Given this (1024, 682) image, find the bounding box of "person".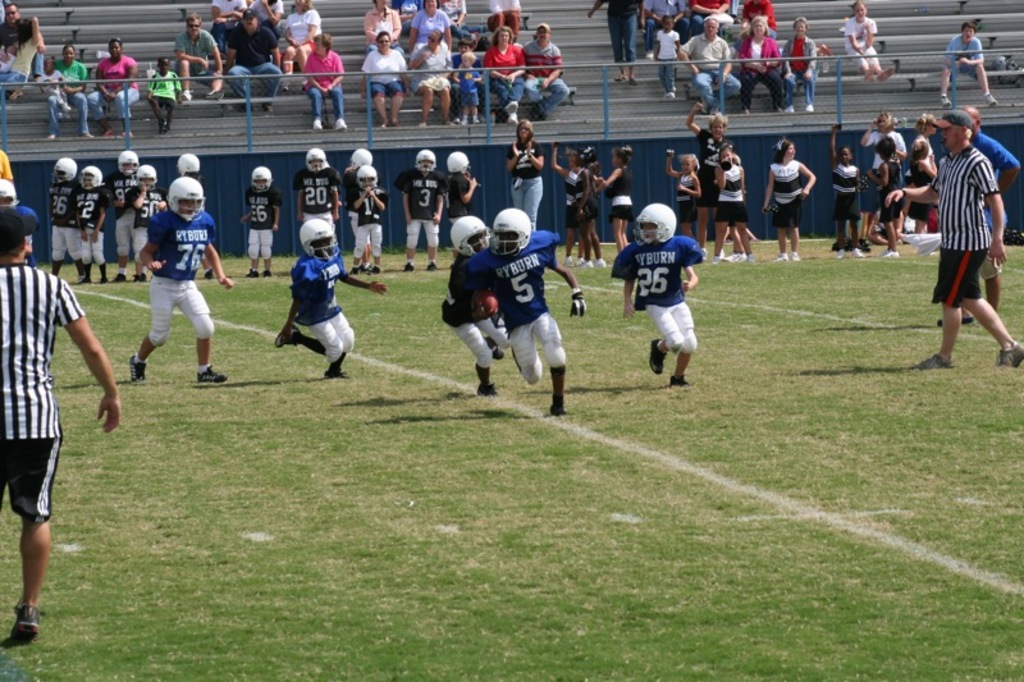
region(457, 197, 590, 418).
